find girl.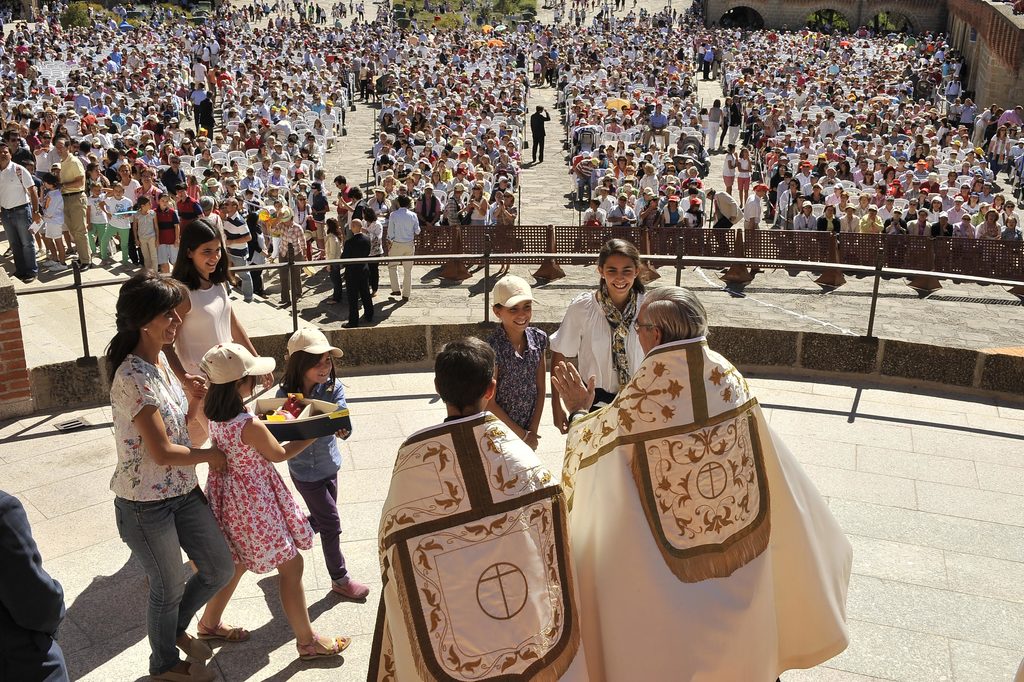
<bbox>553, 240, 646, 418</bbox>.
